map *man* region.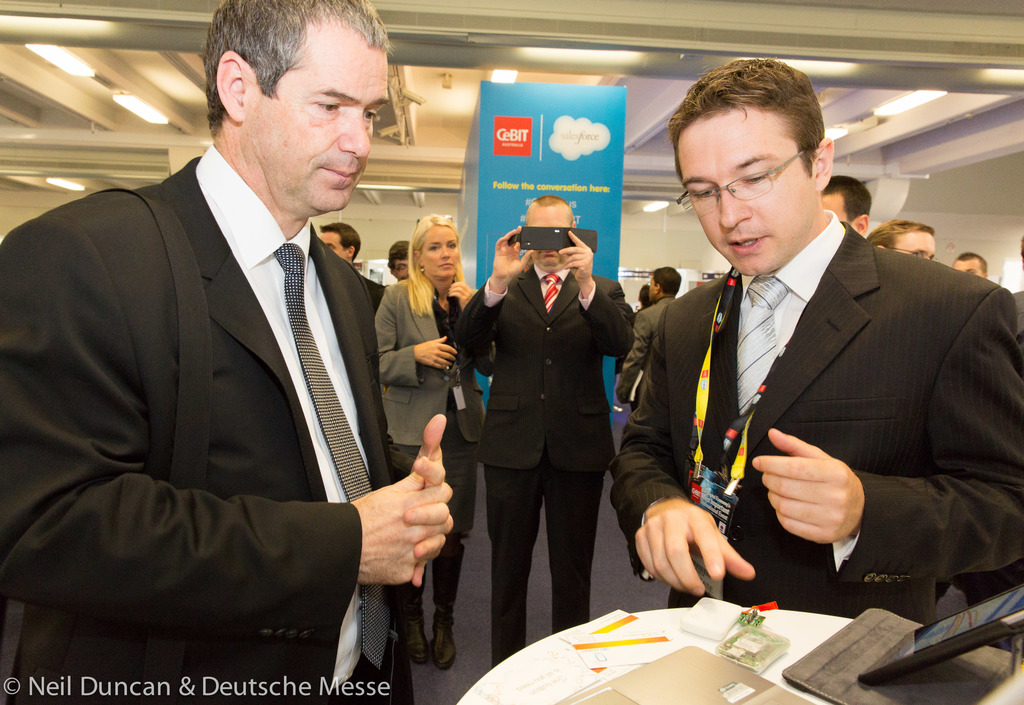
Mapped to crop(320, 223, 388, 315).
